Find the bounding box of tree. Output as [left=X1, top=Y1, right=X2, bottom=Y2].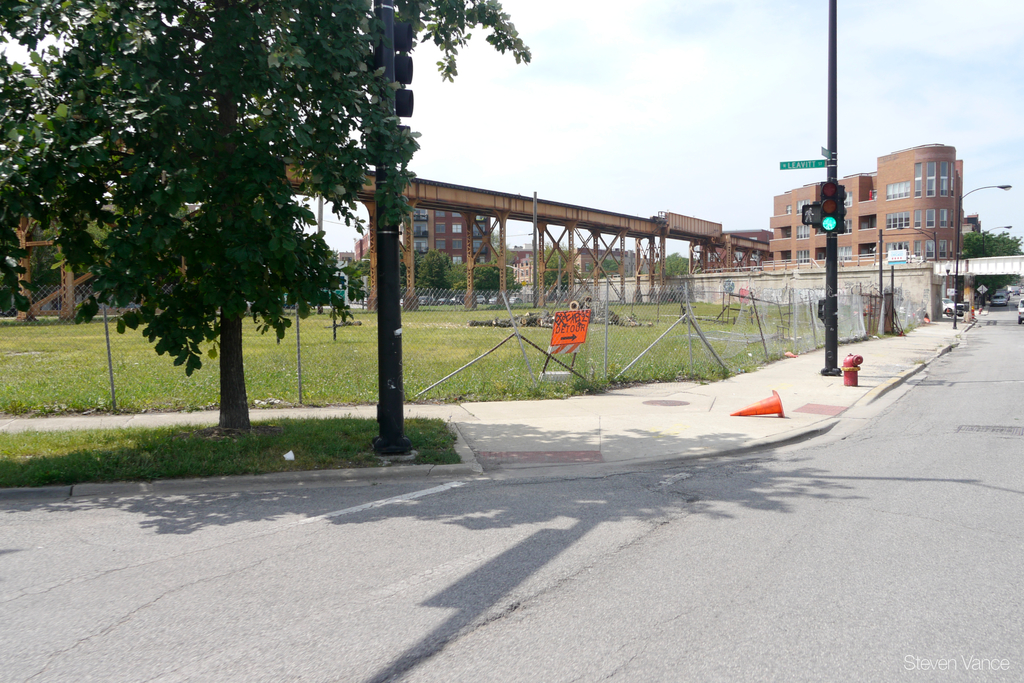
[left=19, top=1, right=498, bottom=466].
